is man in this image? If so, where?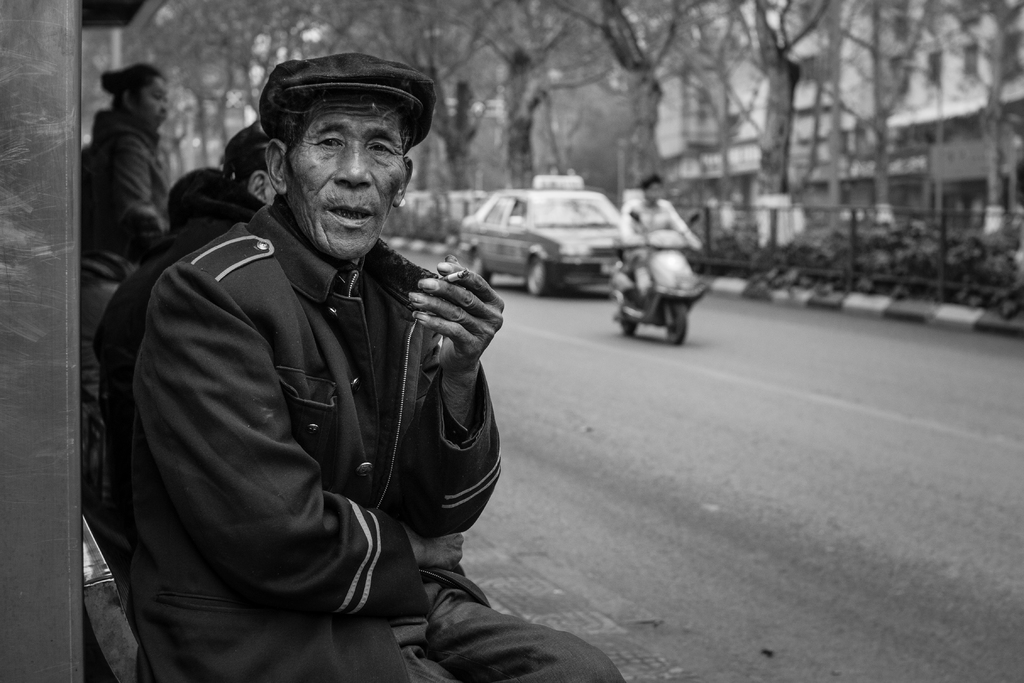
Yes, at (85,122,277,562).
